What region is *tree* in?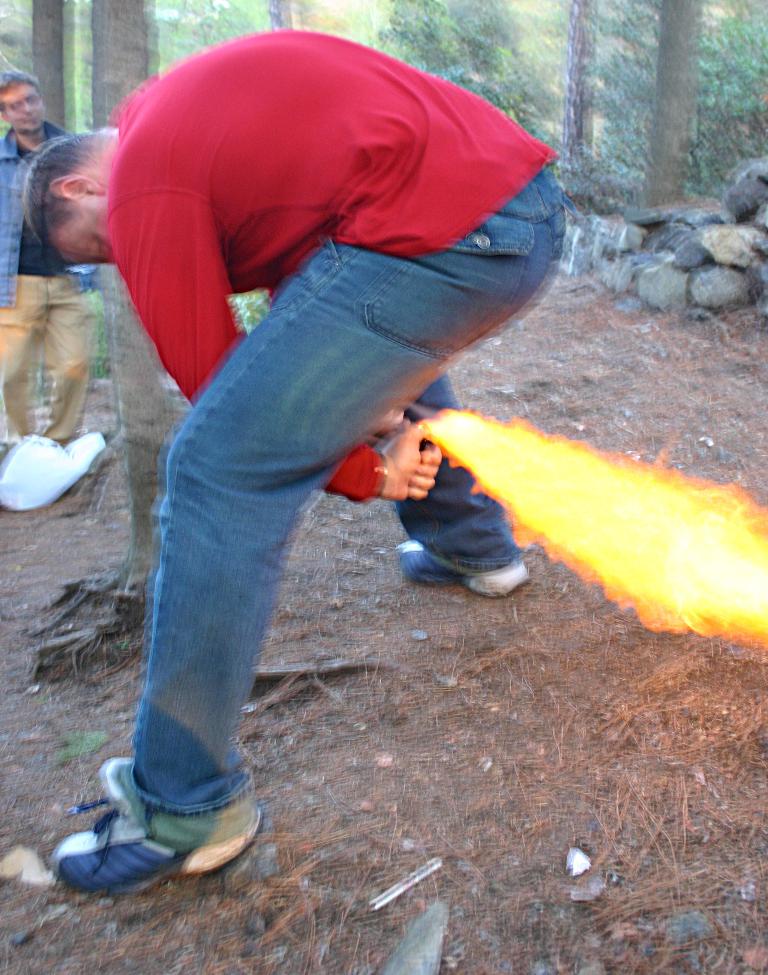
<box>24,0,74,123</box>.
